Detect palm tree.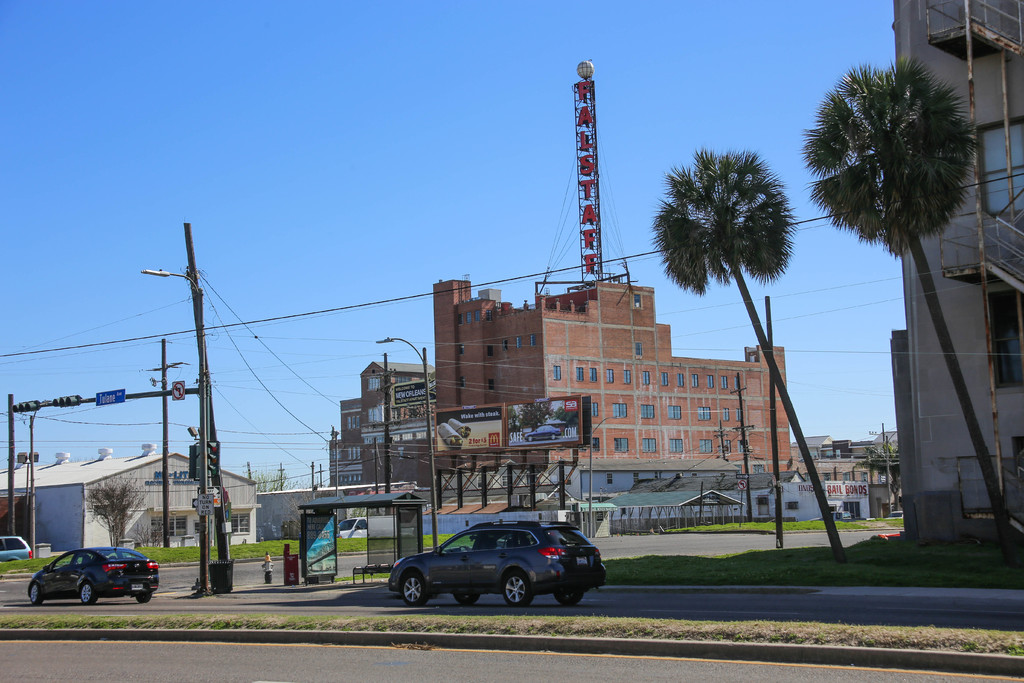
Detected at {"x1": 644, "y1": 149, "x2": 860, "y2": 568}.
